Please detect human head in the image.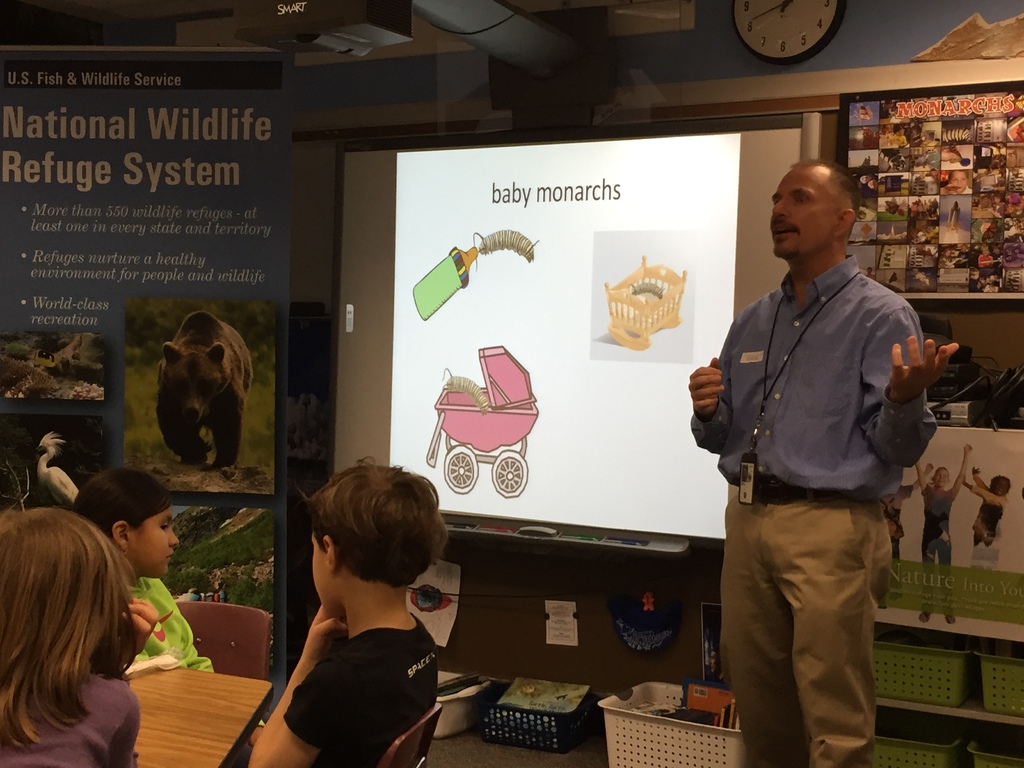
l=908, t=124, r=922, b=139.
